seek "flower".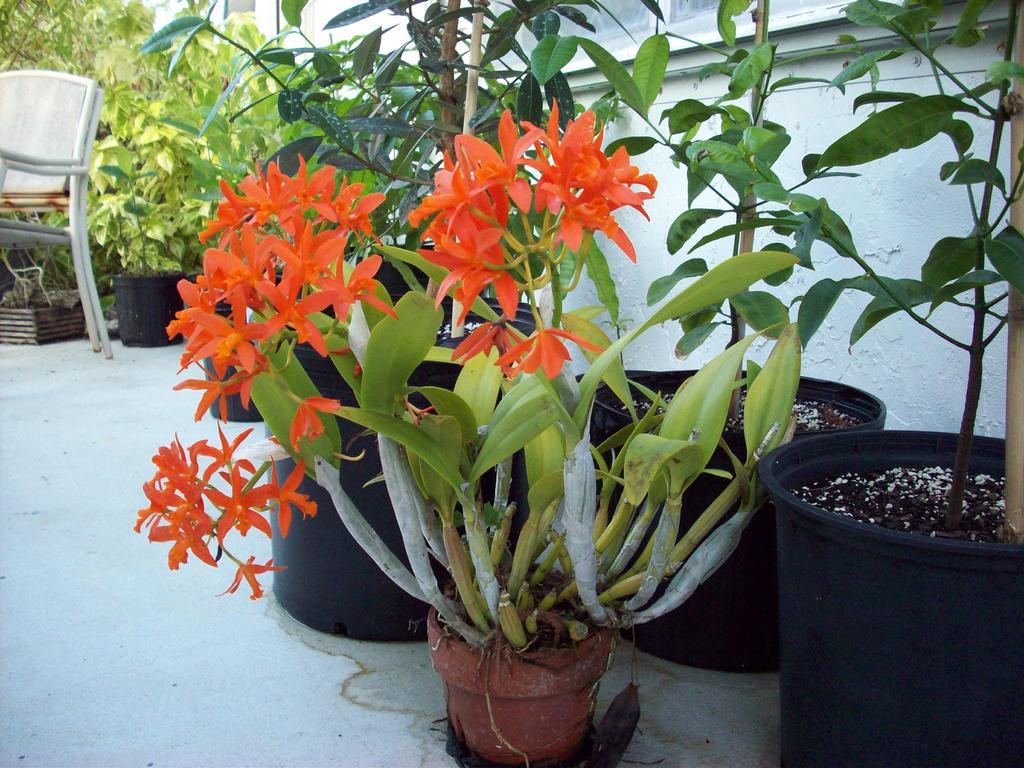
bbox=[240, 453, 316, 543].
